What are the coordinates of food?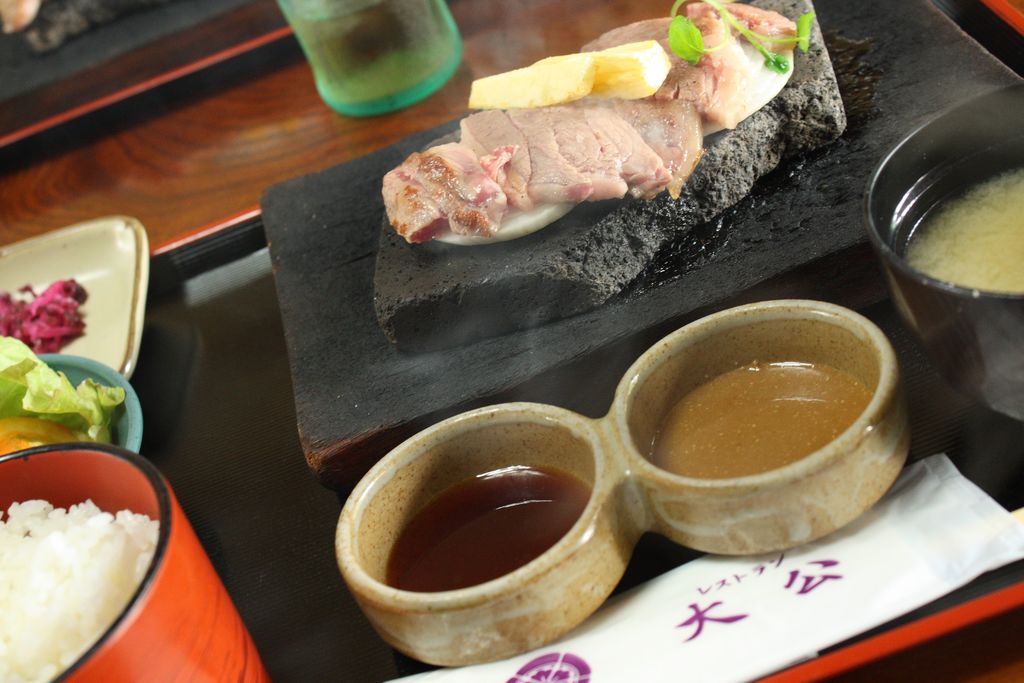
<box>380,459,584,593</box>.
